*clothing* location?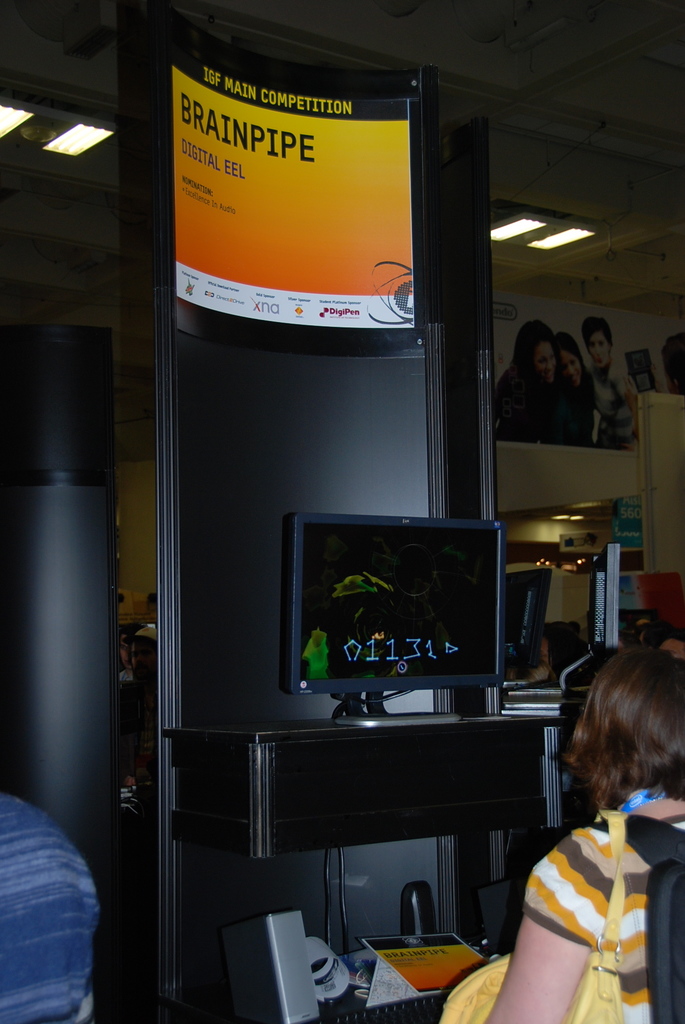
(x1=549, y1=365, x2=596, y2=444)
